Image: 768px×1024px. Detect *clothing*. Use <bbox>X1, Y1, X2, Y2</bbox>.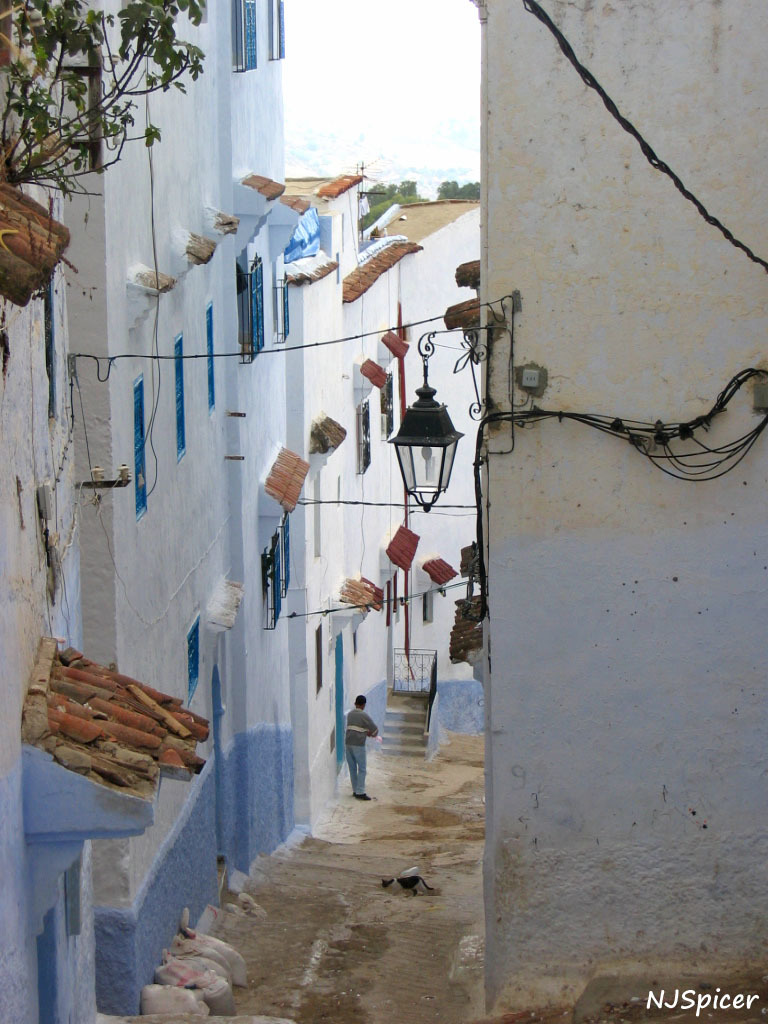
<bbox>344, 704, 377, 795</bbox>.
